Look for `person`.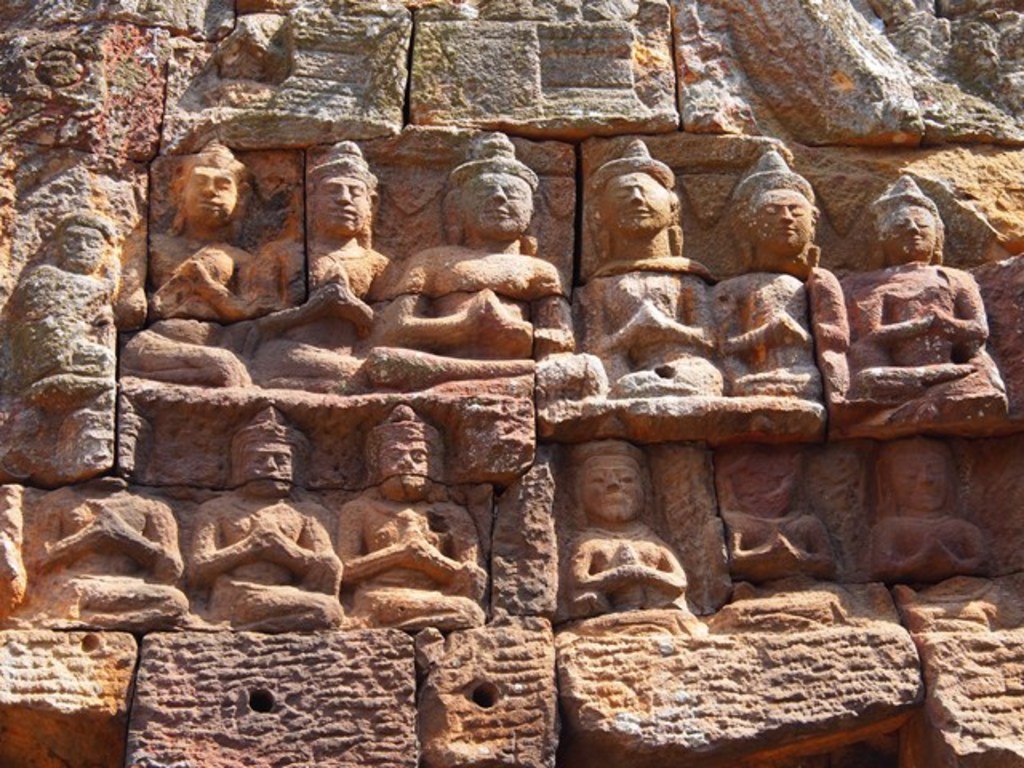
Found: region(557, 442, 688, 611).
